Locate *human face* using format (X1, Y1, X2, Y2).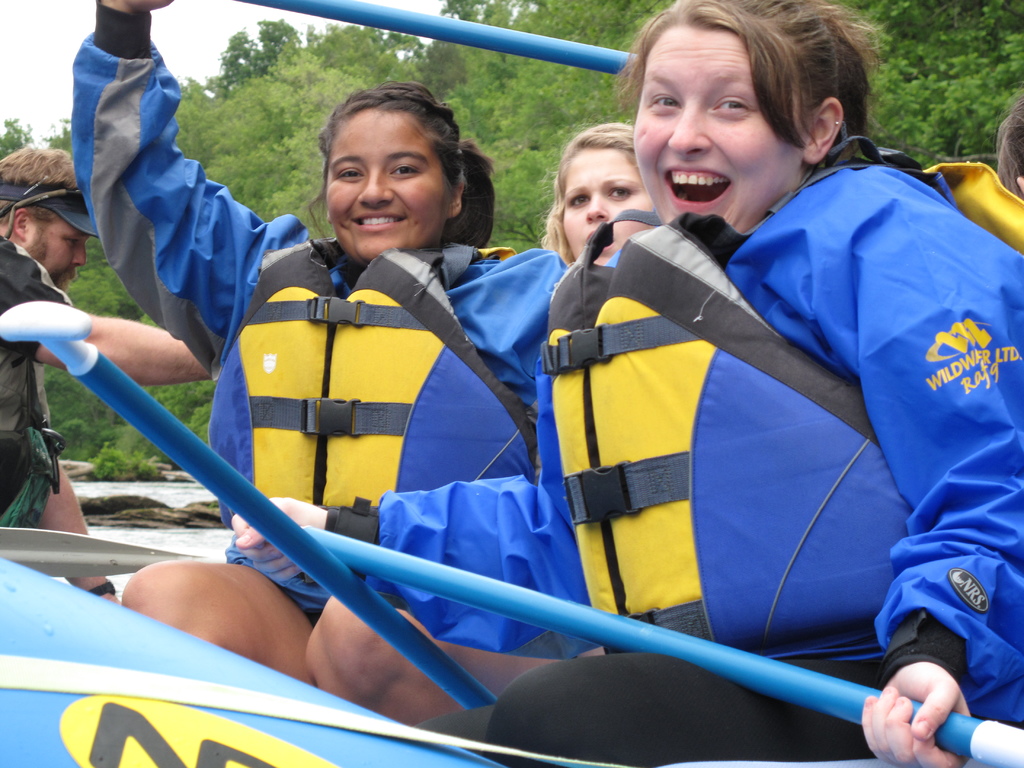
(32, 214, 88, 292).
